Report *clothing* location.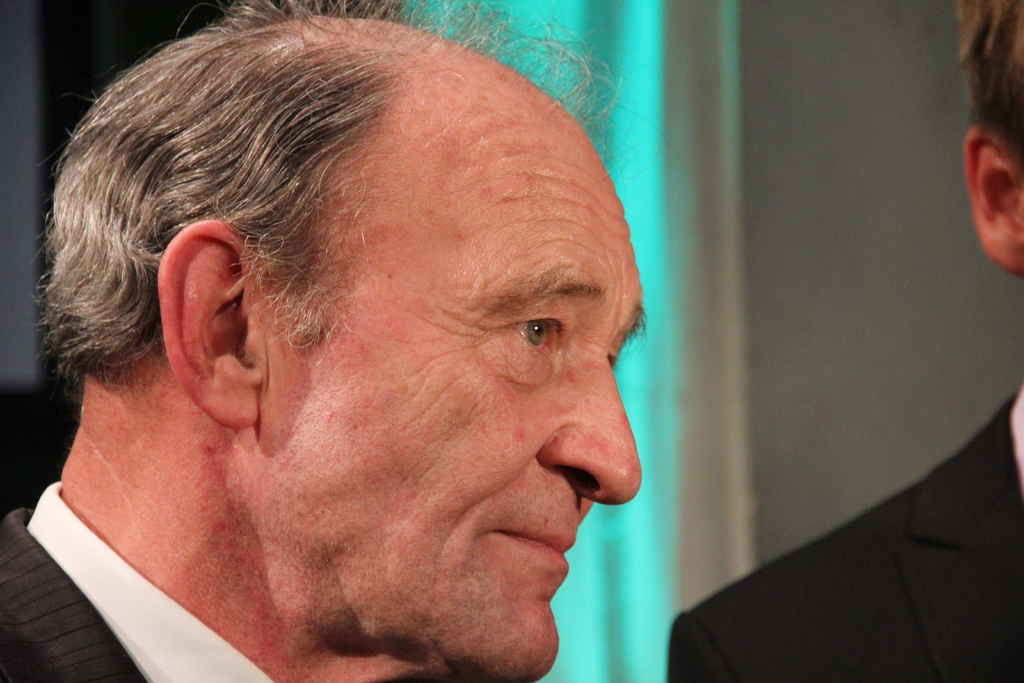
Report: {"left": 0, "top": 479, "right": 273, "bottom": 682}.
